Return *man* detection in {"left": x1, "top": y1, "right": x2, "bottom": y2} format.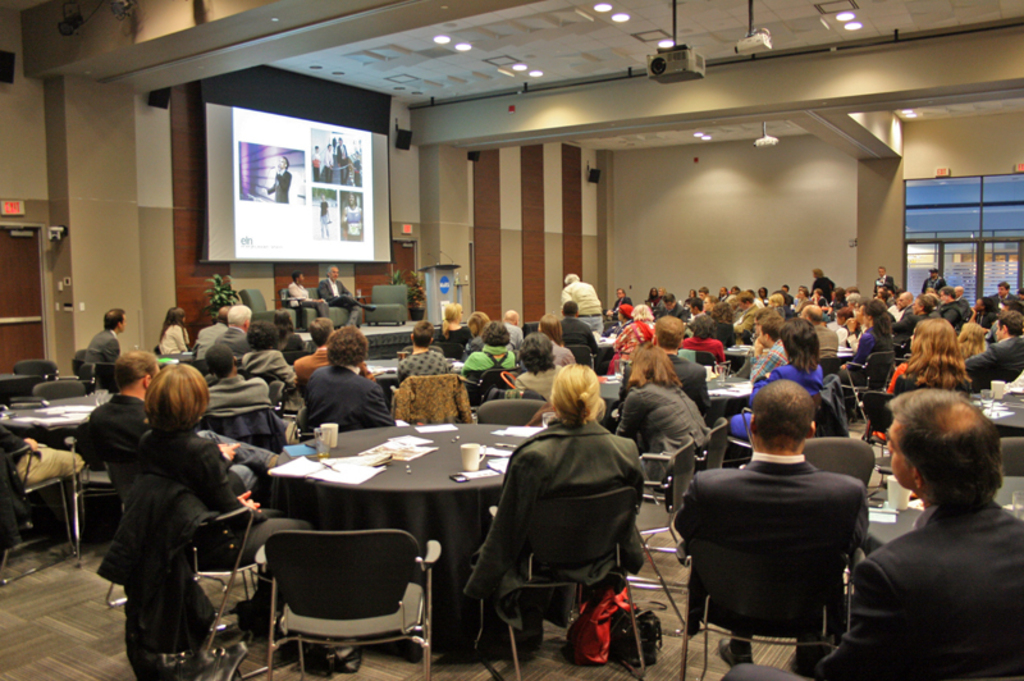
{"left": 621, "top": 315, "right": 710, "bottom": 413}.
